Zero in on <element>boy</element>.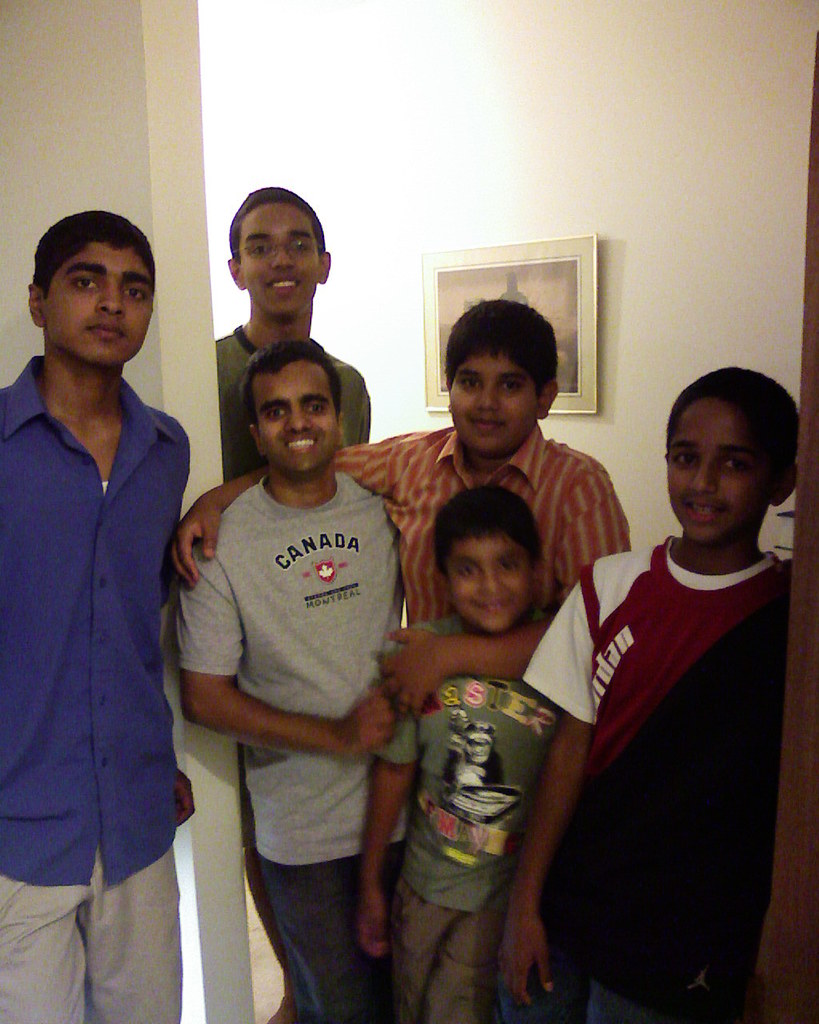
Zeroed in: <region>509, 354, 808, 1023</region>.
